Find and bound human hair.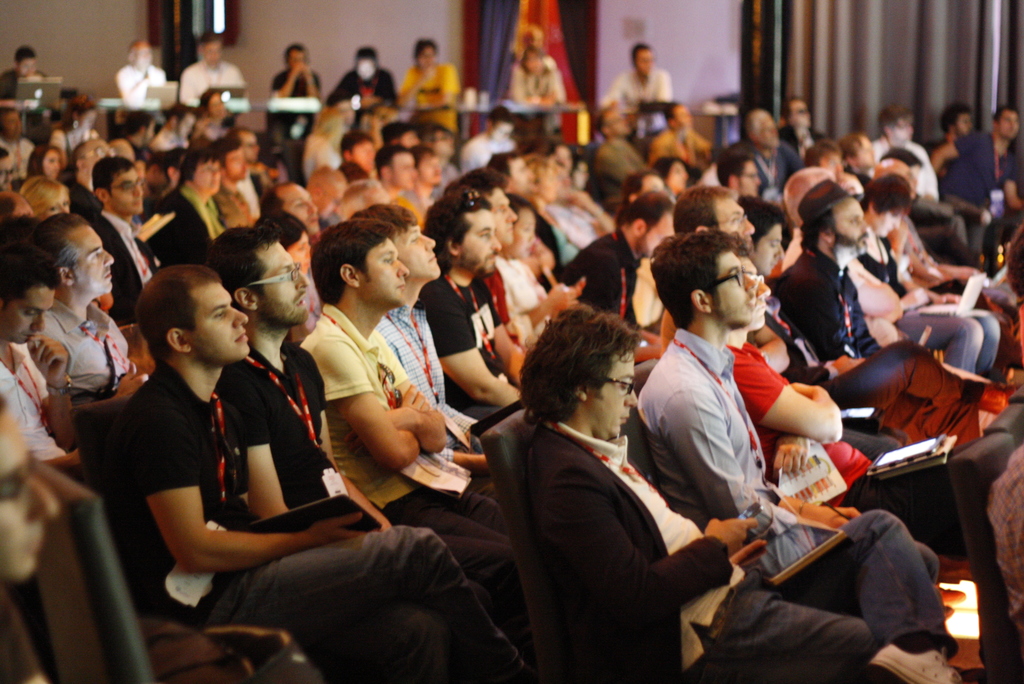
Bound: 862 171 902 209.
